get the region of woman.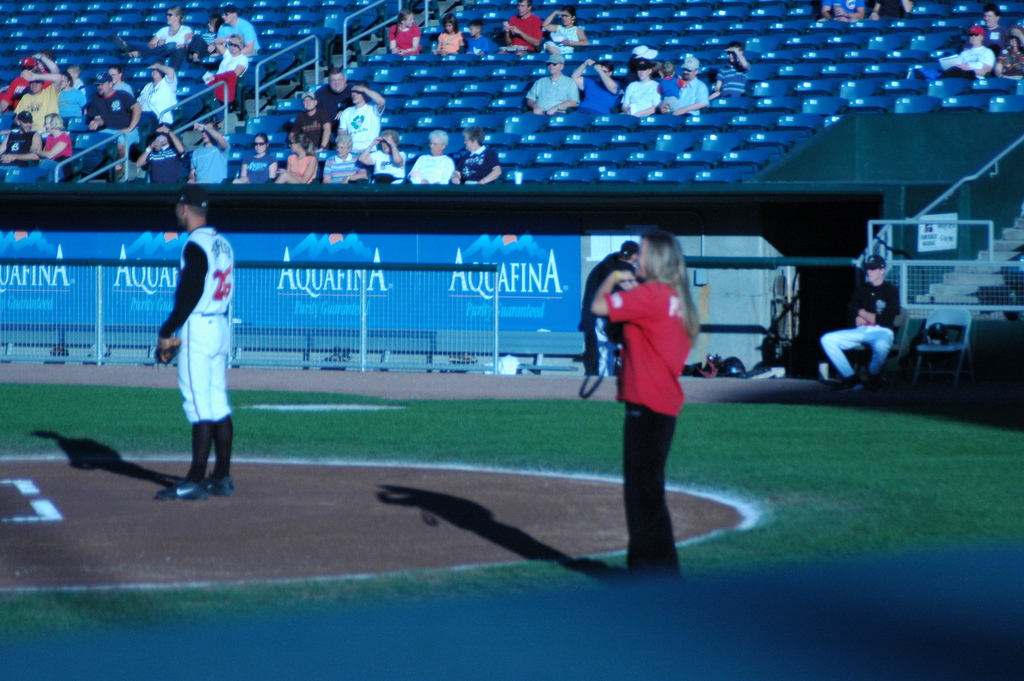
x1=275, y1=130, x2=317, y2=183.
